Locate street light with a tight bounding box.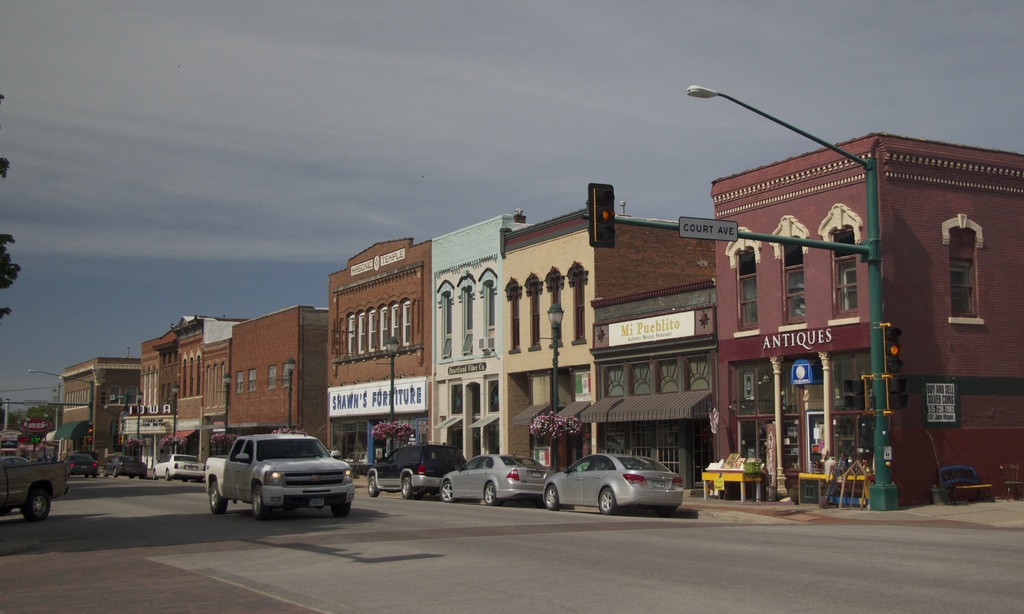
pyautogui.locateOnScreen(383, 332, 402, 460).
